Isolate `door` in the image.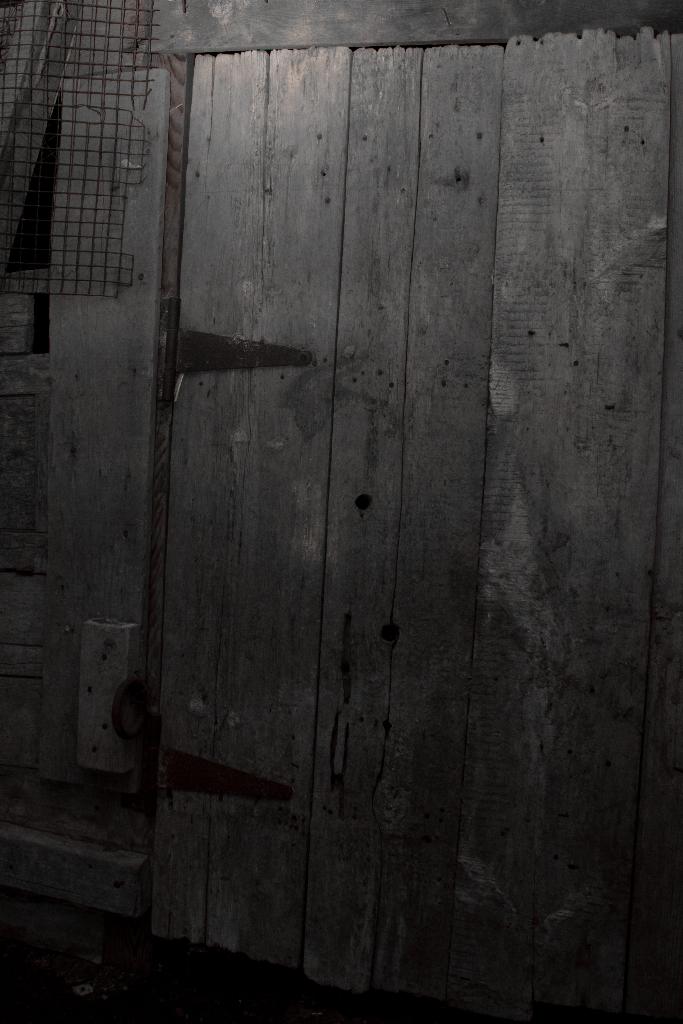
Isolated region: <bbox>138, 78, 682, 1023</bbox>.
